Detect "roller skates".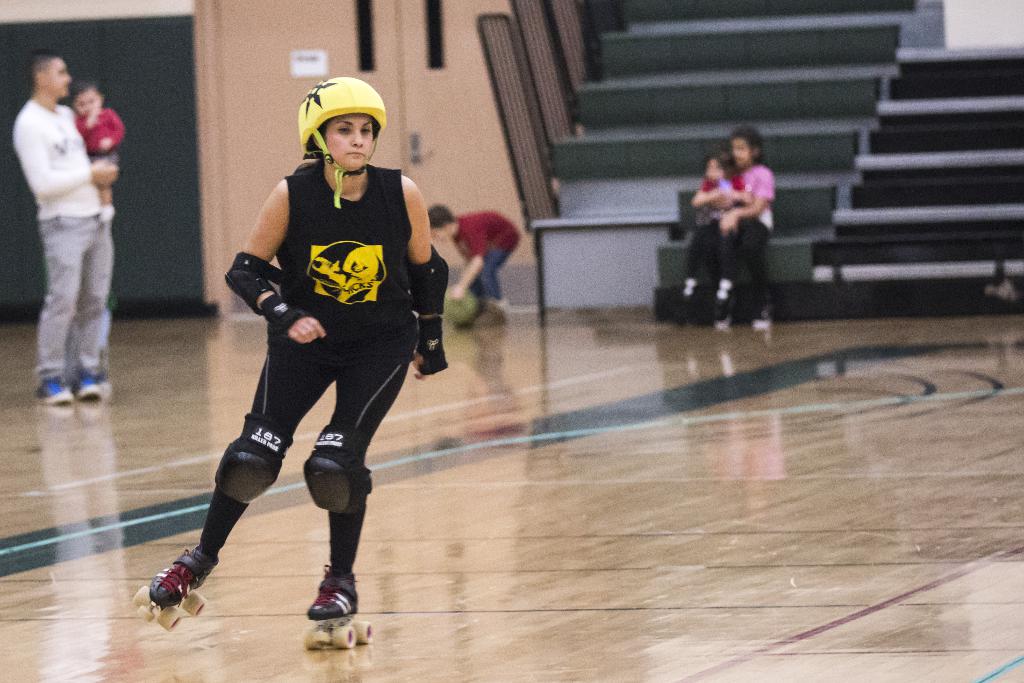
Detected at detection(38, 377, 72, 404).
